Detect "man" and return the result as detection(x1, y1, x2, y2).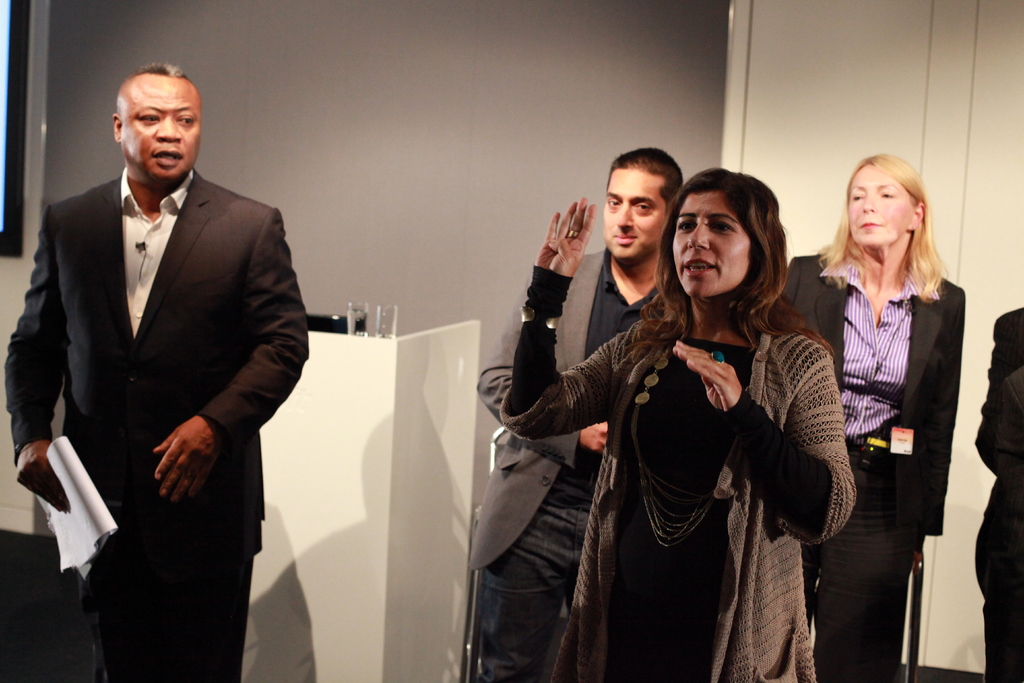
detection(17, 51, 306, 654).
